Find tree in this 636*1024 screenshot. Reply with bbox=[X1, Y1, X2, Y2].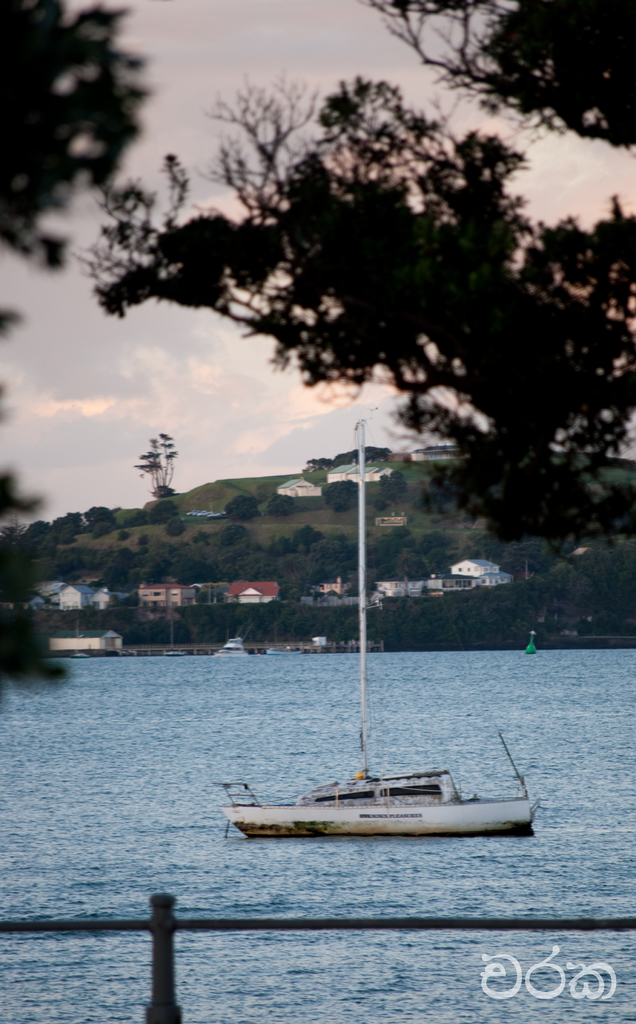
bbox=[370, 524, 415, 567].
